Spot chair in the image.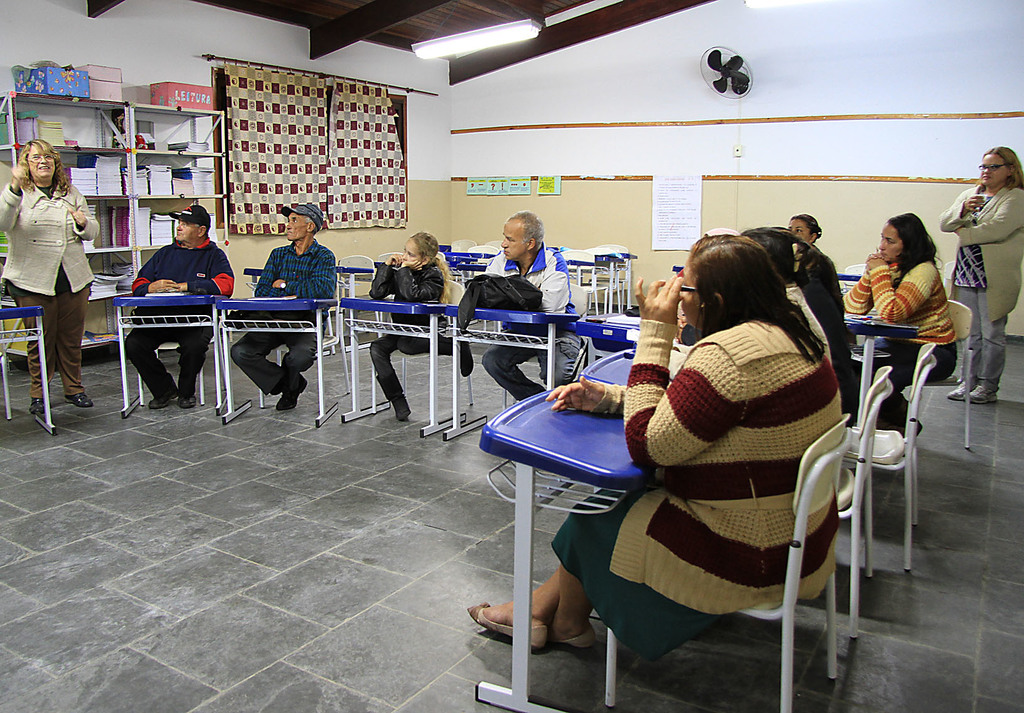
chair found at locate(323, 254, 380, 349).
